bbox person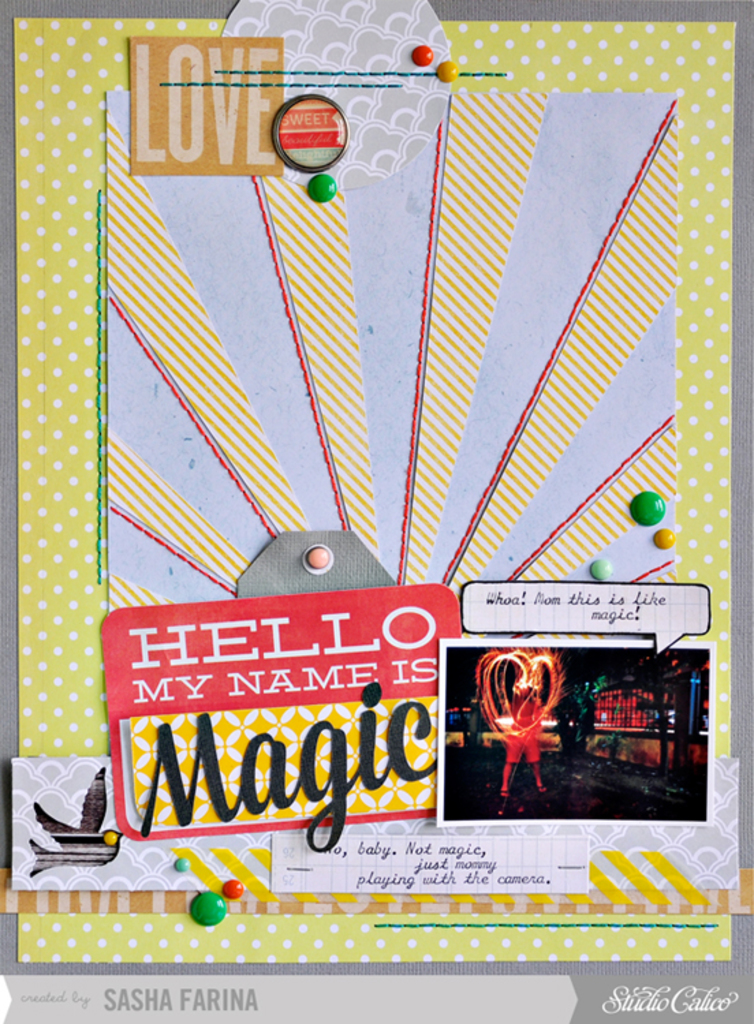
x1=500 y1=695 x2=541 y2=796
